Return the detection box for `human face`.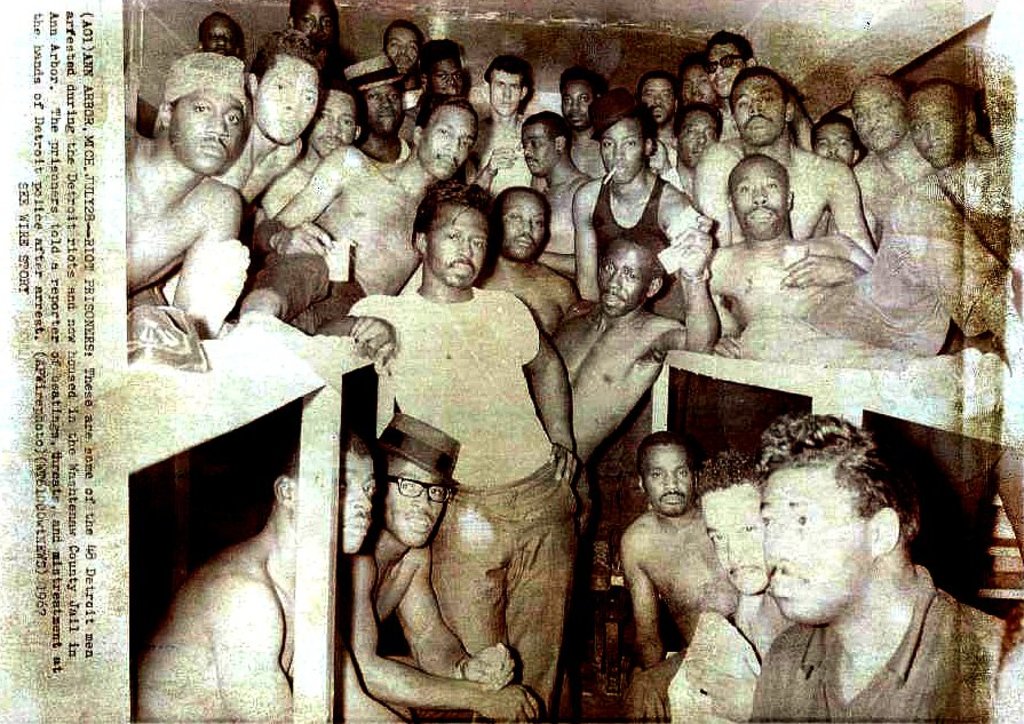
(849,80,904,157).
